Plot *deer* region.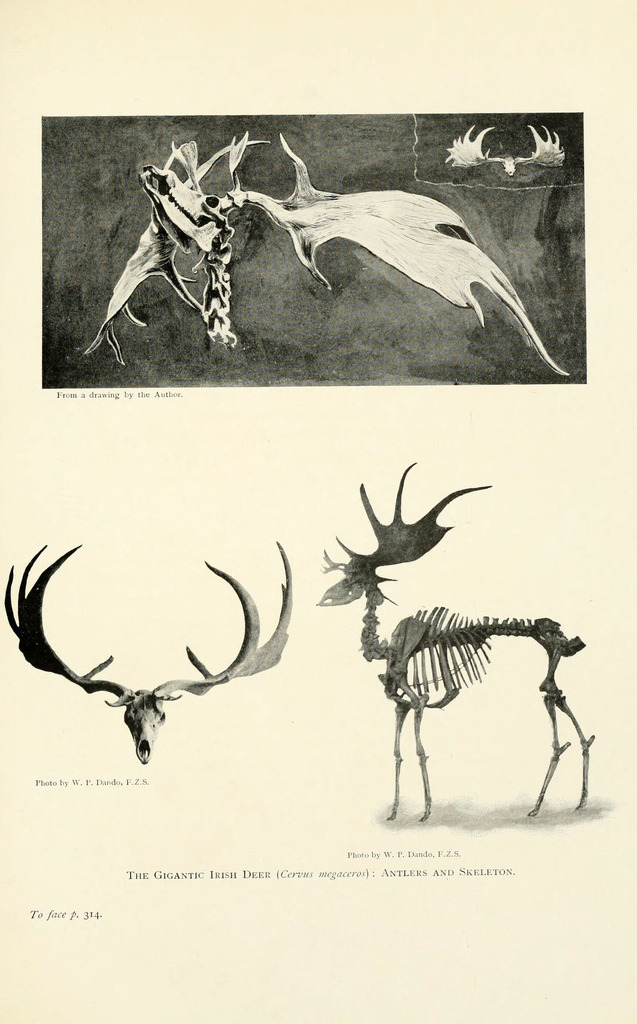
Plotted at {"left": 319, "top": 461, "right": 592, "bottom": 815}.
